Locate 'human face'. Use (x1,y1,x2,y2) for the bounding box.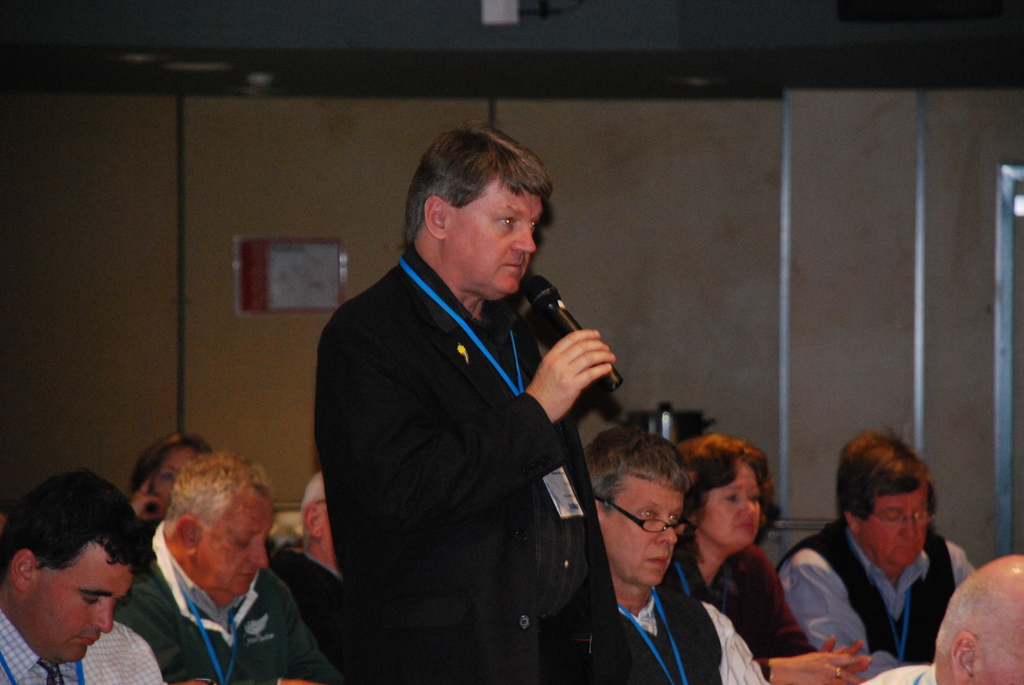
(609,483,691,581).
